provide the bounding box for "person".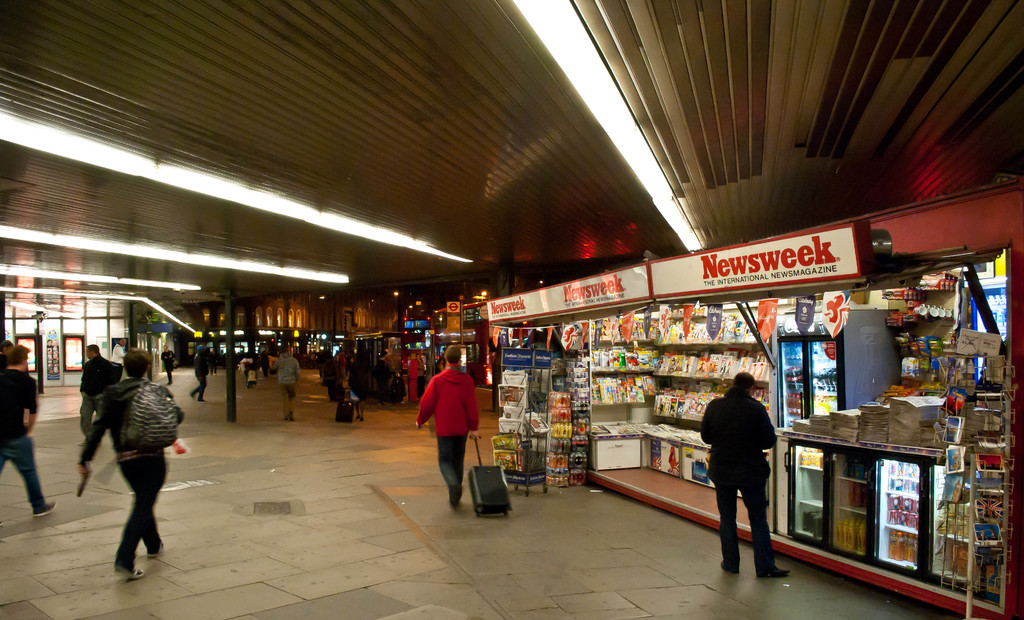
[left=696, top=369, right=794, bottom=584].
